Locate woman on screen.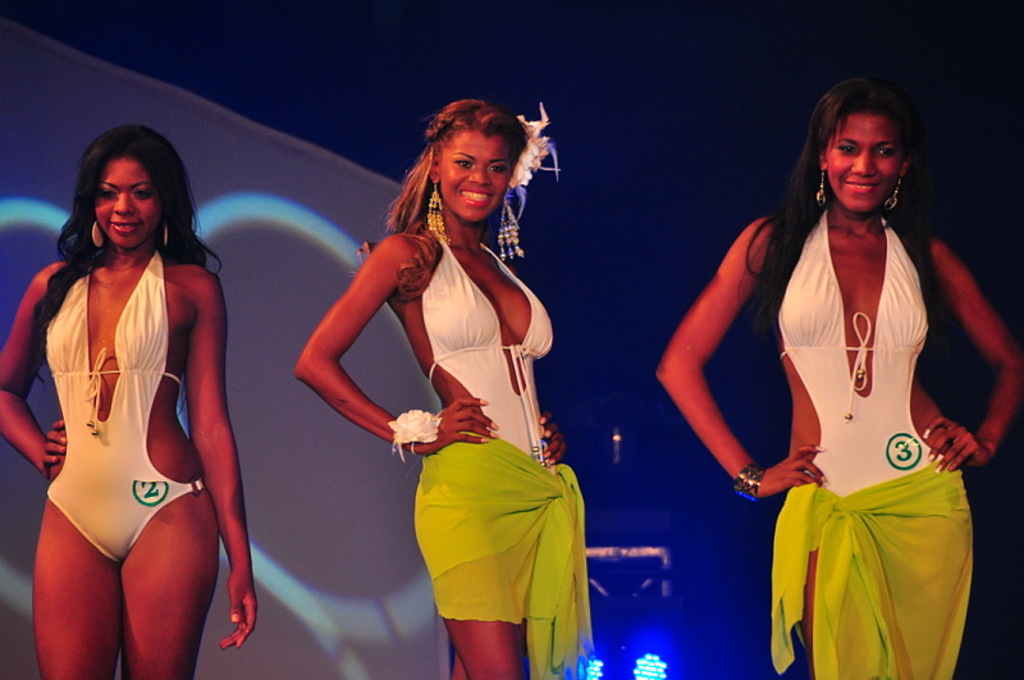
On screen at bbox=(0, 120, 257, 679).
